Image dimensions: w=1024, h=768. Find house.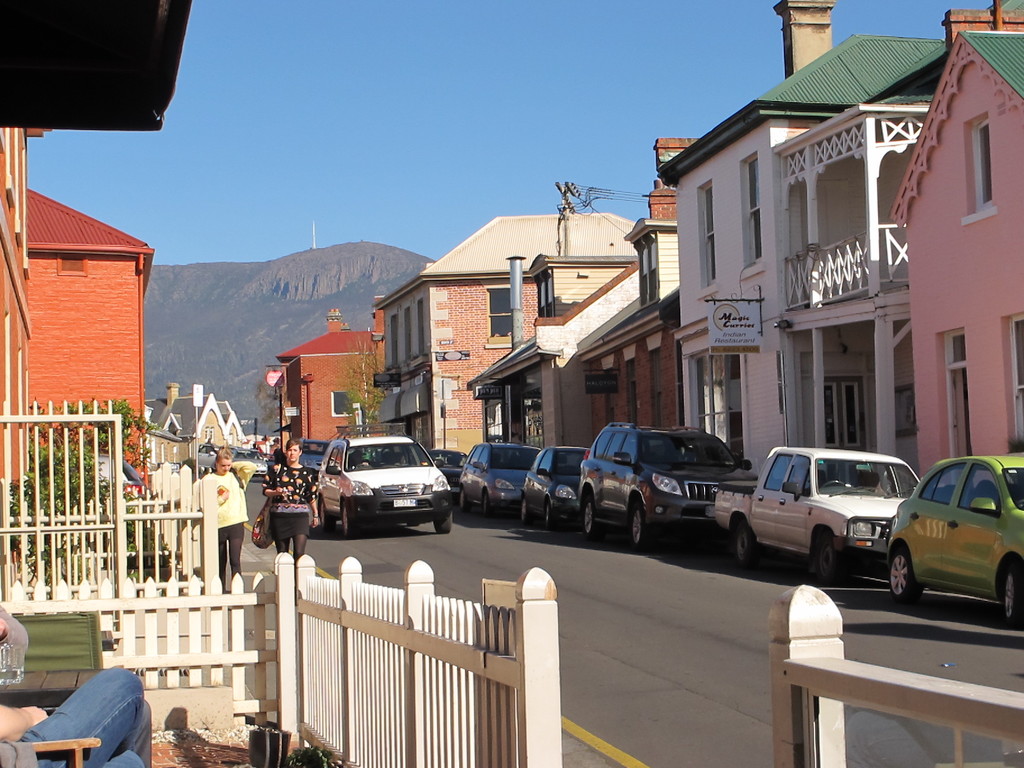
locate(886, 0, 1023, 495).
